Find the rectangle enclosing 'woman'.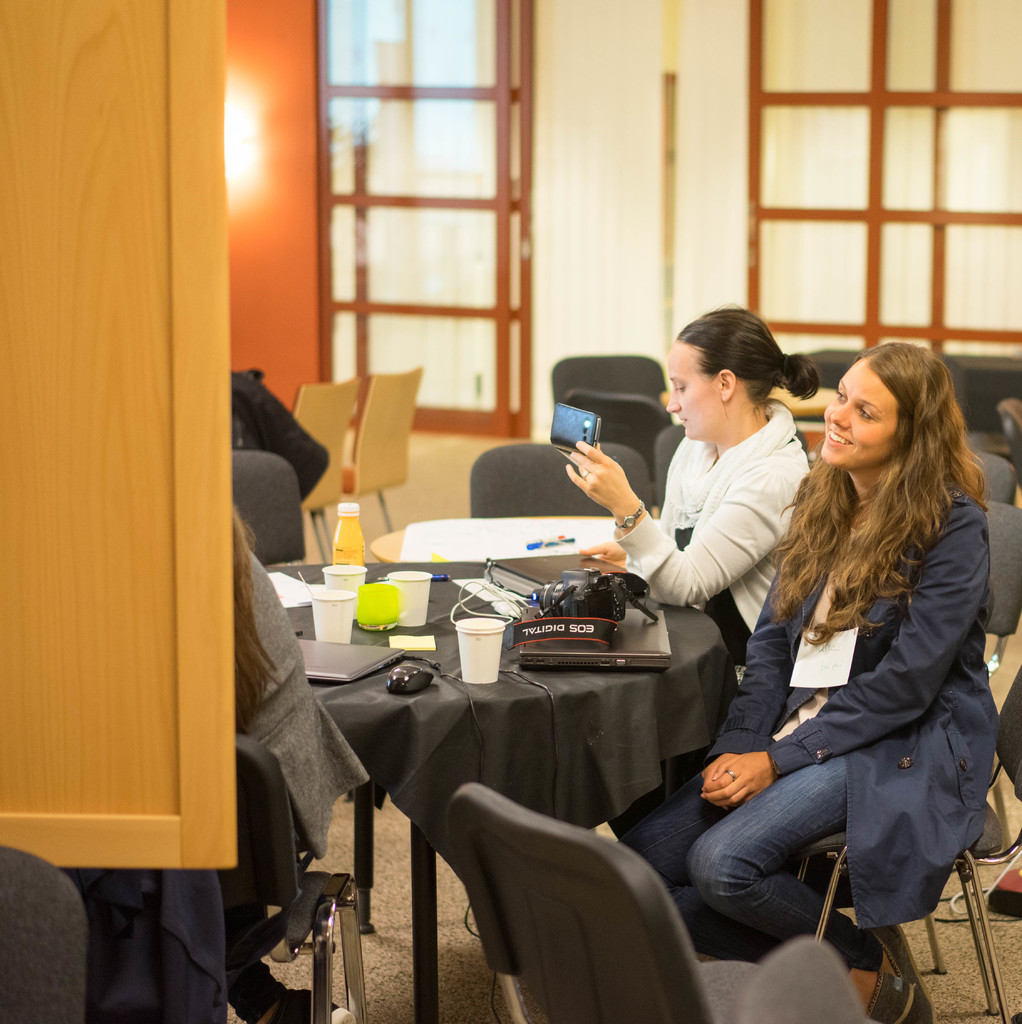
l=704, t=328, r=1005, b=998.
